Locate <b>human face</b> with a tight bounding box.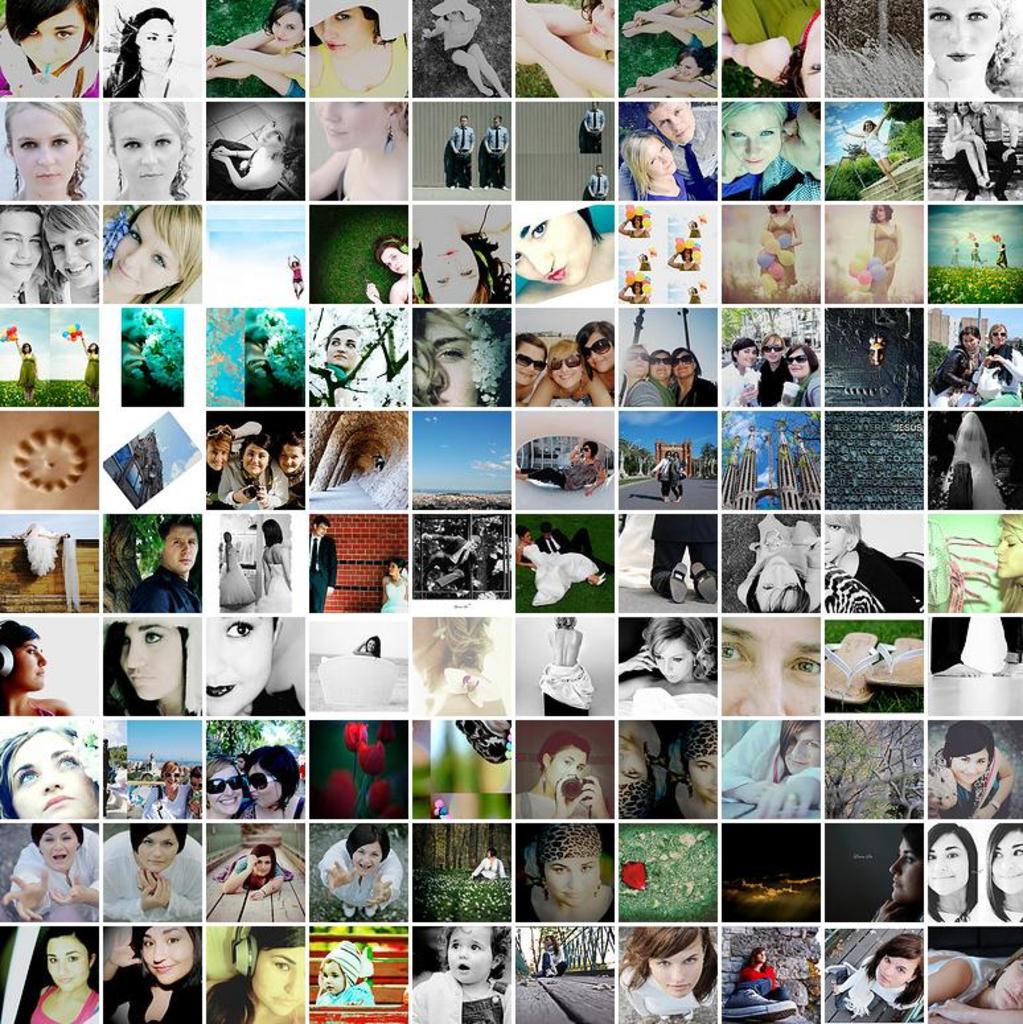
513/210/597/281.
